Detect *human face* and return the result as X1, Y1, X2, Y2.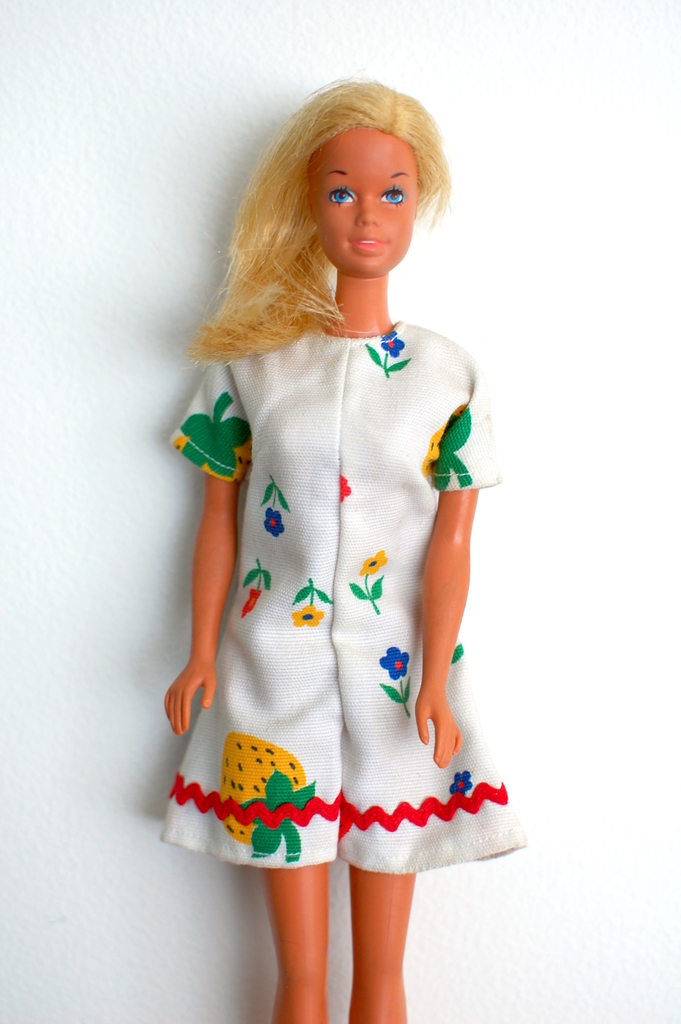
314, 135, 426, 267.
